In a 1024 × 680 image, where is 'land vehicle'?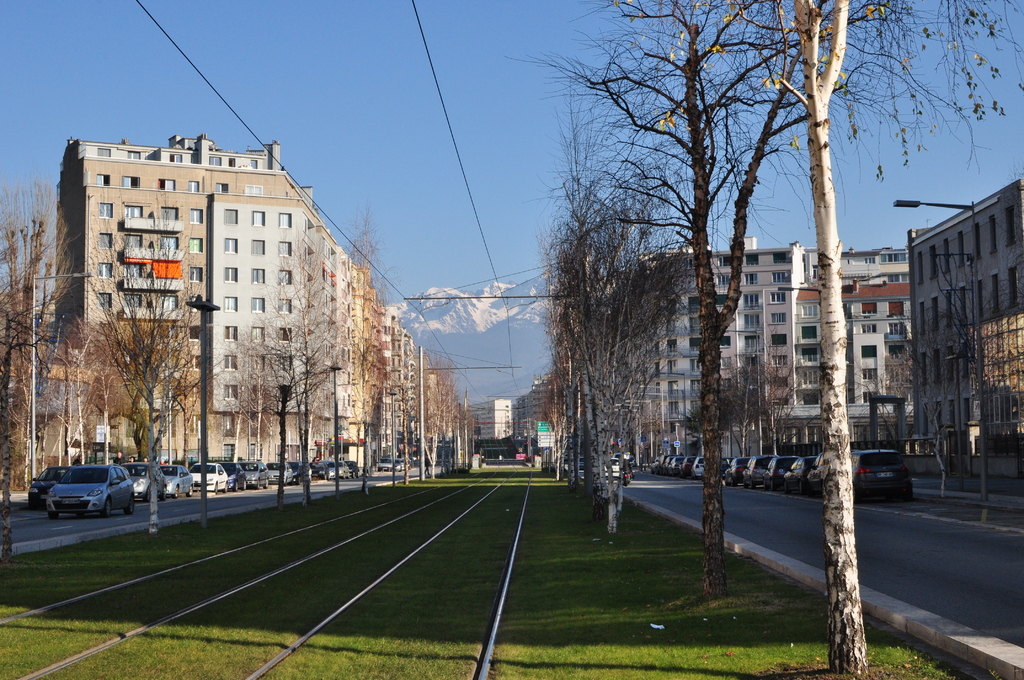
bbox(396, 462, 401, 470).
